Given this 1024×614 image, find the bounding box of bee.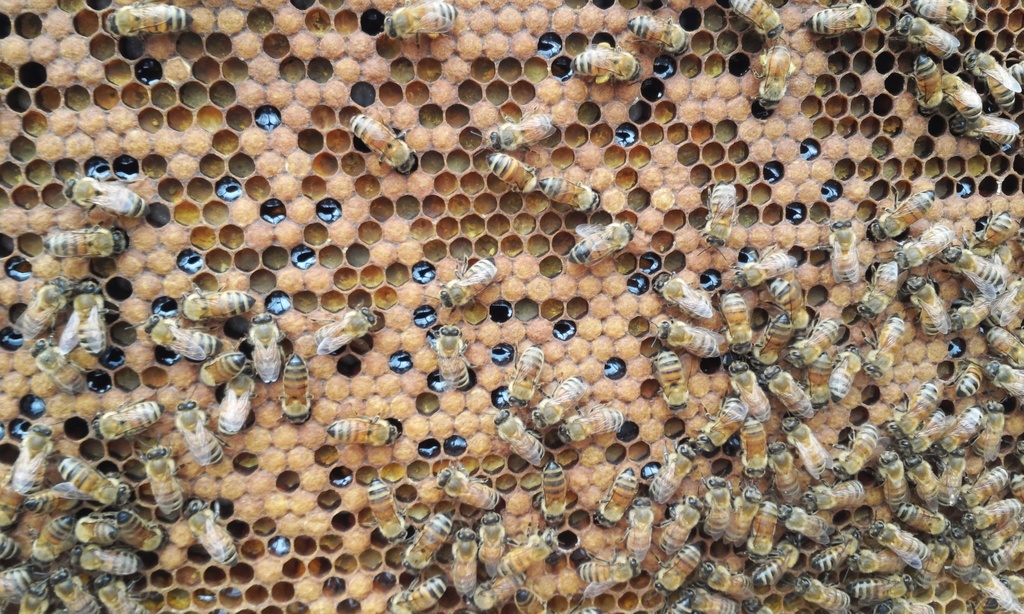
<box>27,482,86,521</box>.
